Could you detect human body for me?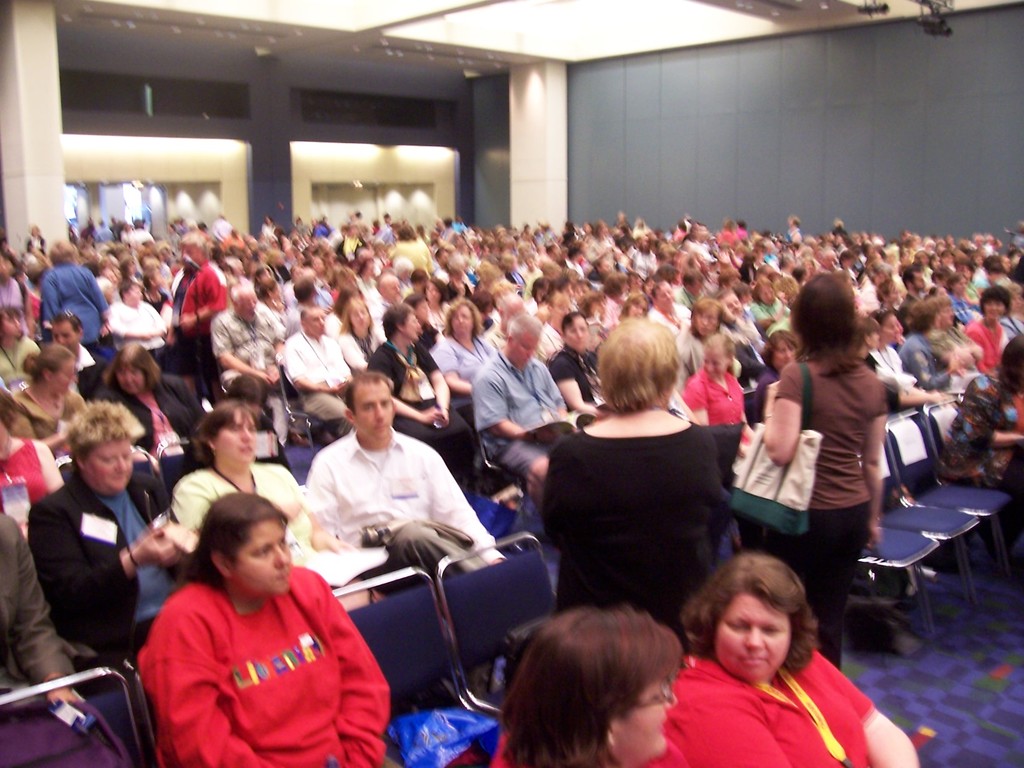
Detection result: (x1=23, y1=399, x2=191, y2=677).
